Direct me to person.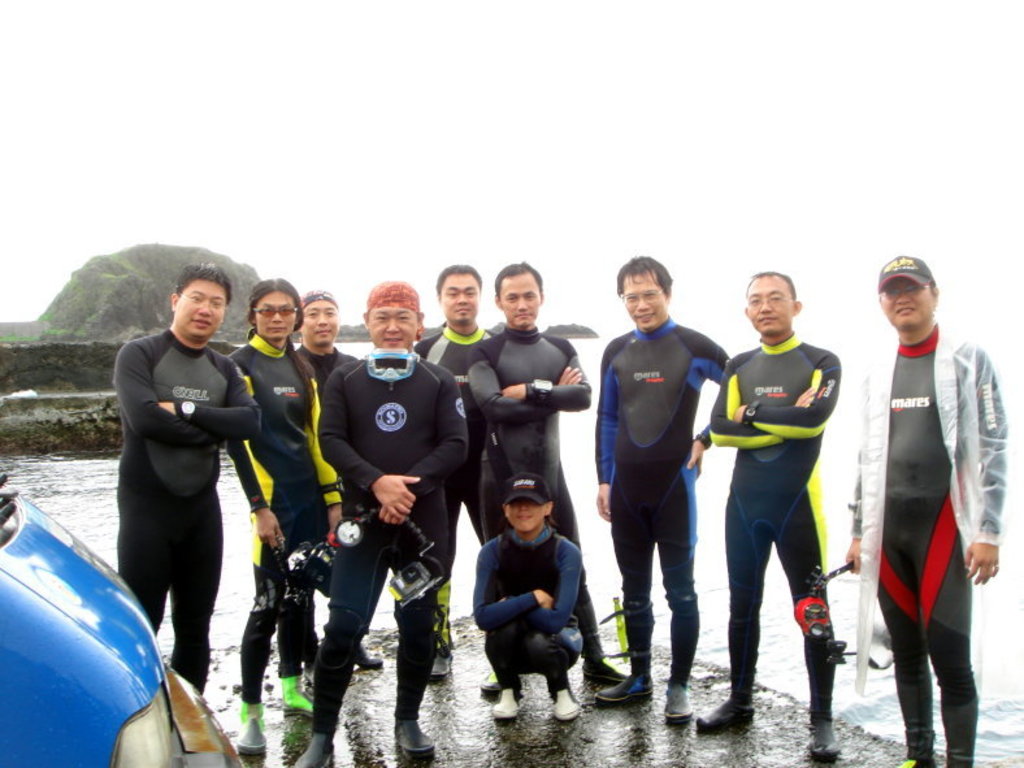
Direction: 700/298/846/750.
